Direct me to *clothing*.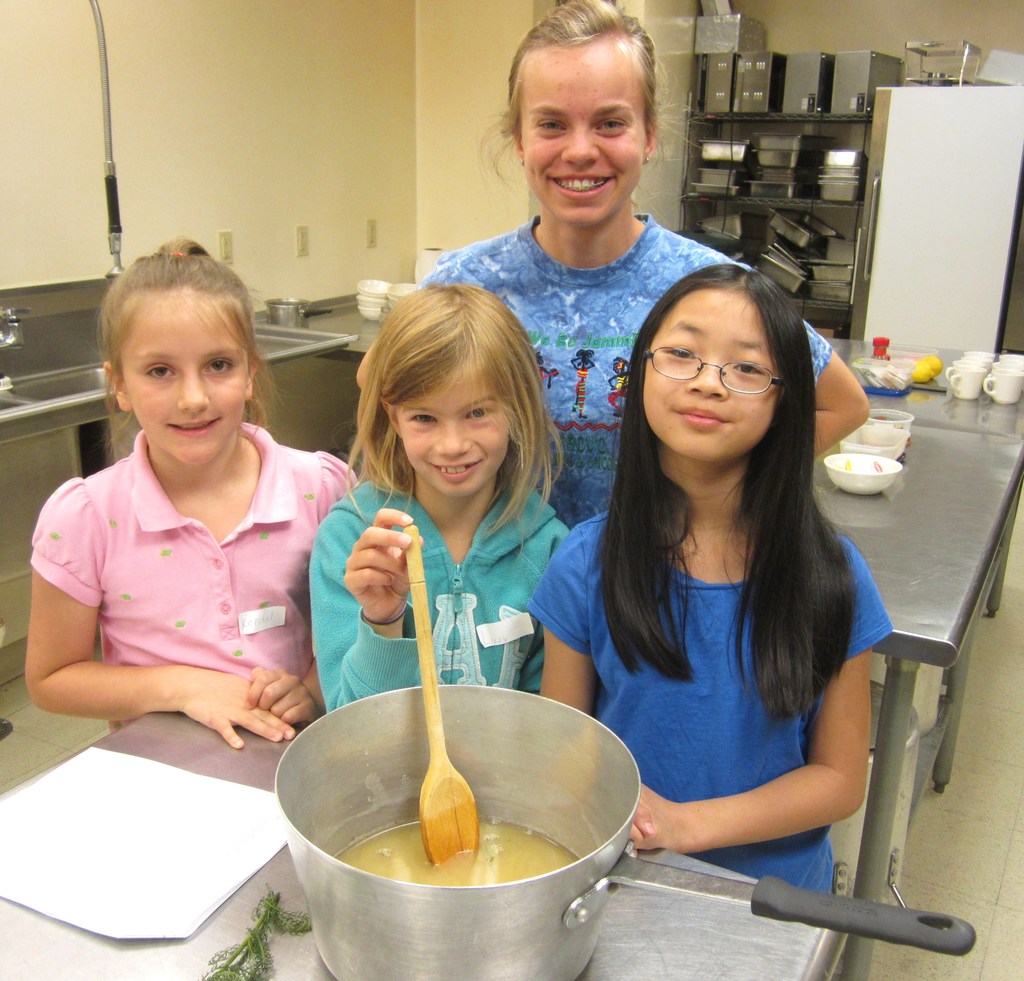
Direction: <bbox>526, 487, 902, 896</bbox>.
